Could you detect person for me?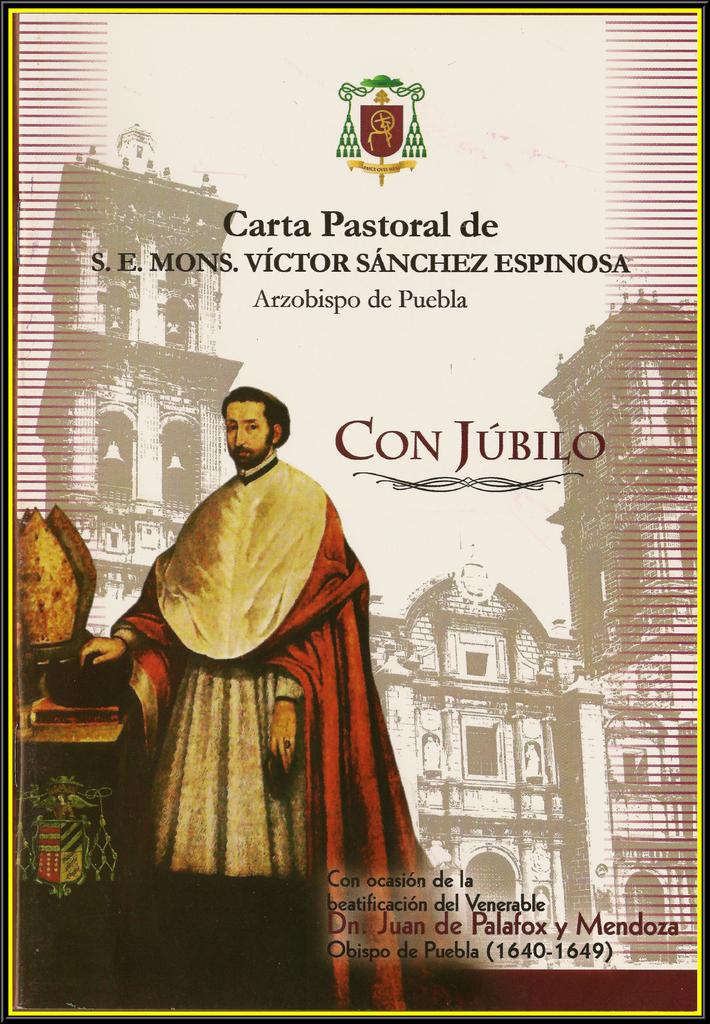
Detection result: 125,372,414,913.
